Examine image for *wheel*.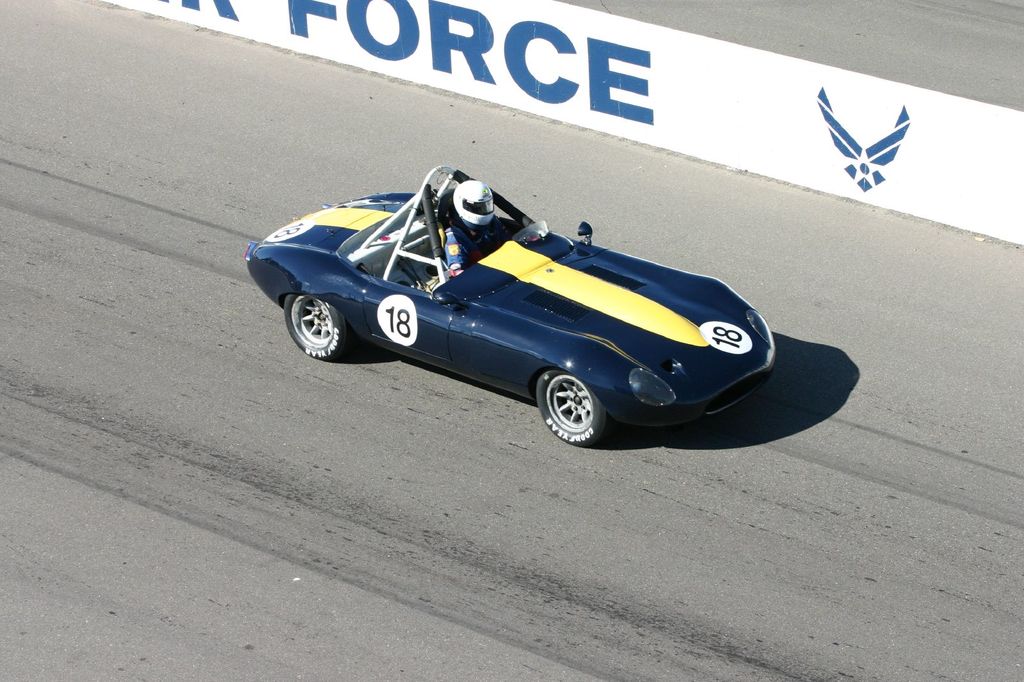
Examination result: 278:294:349:365.
